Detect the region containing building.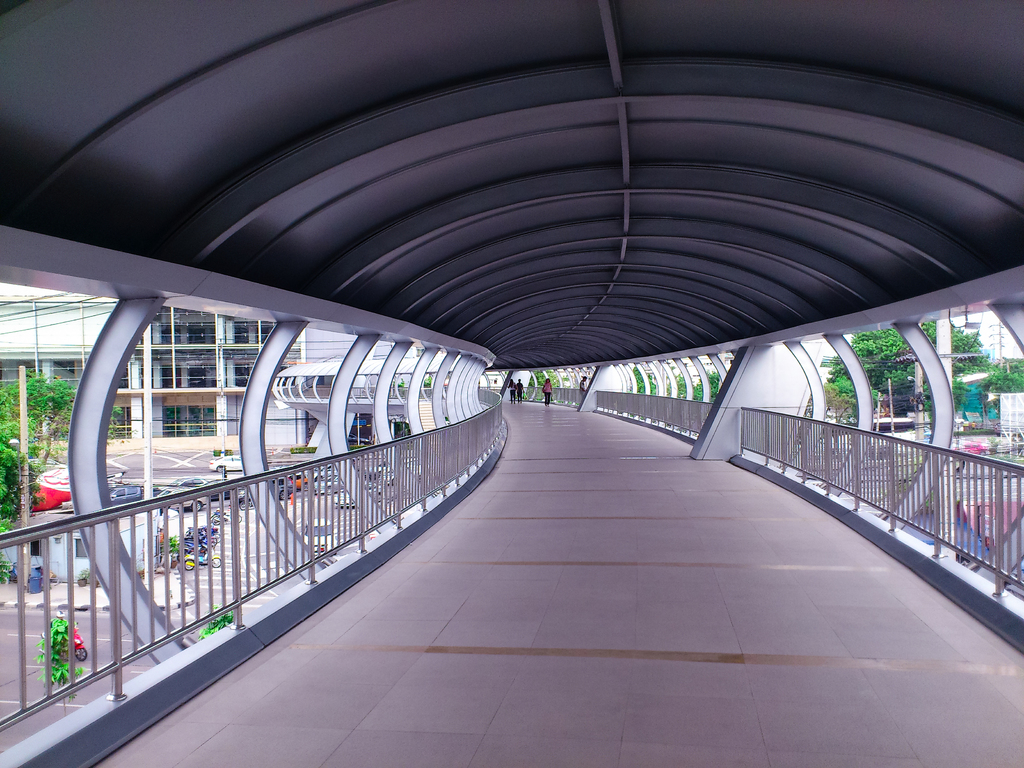
select_region(0, 303, 423, 454).
